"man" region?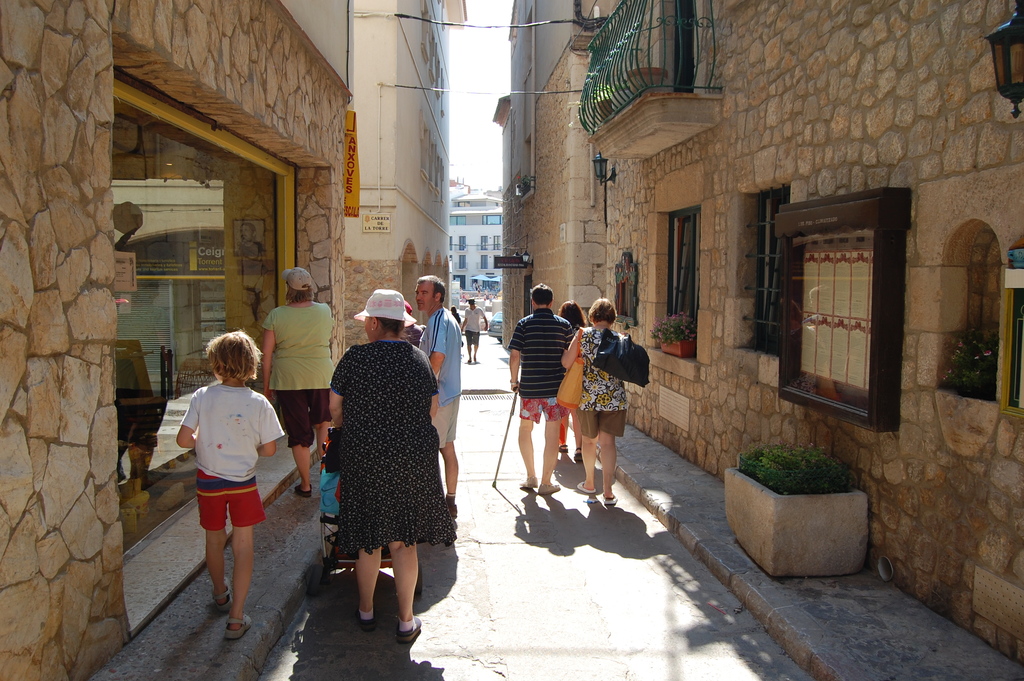
462 297 490 363
